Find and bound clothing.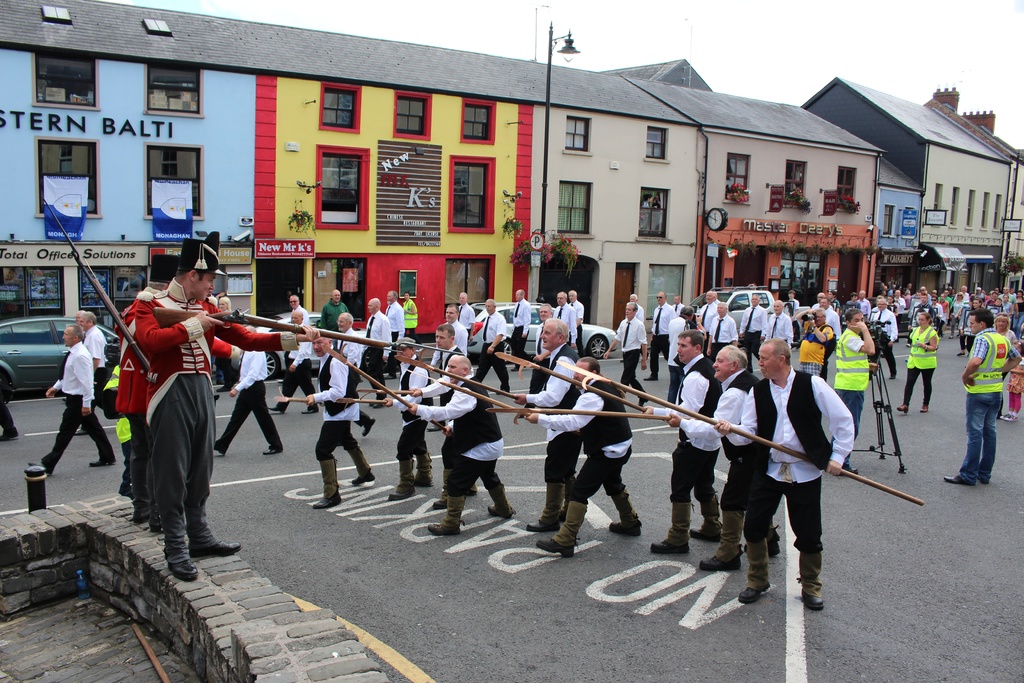
Bound: bbox=(796, 315, 838, 379).
